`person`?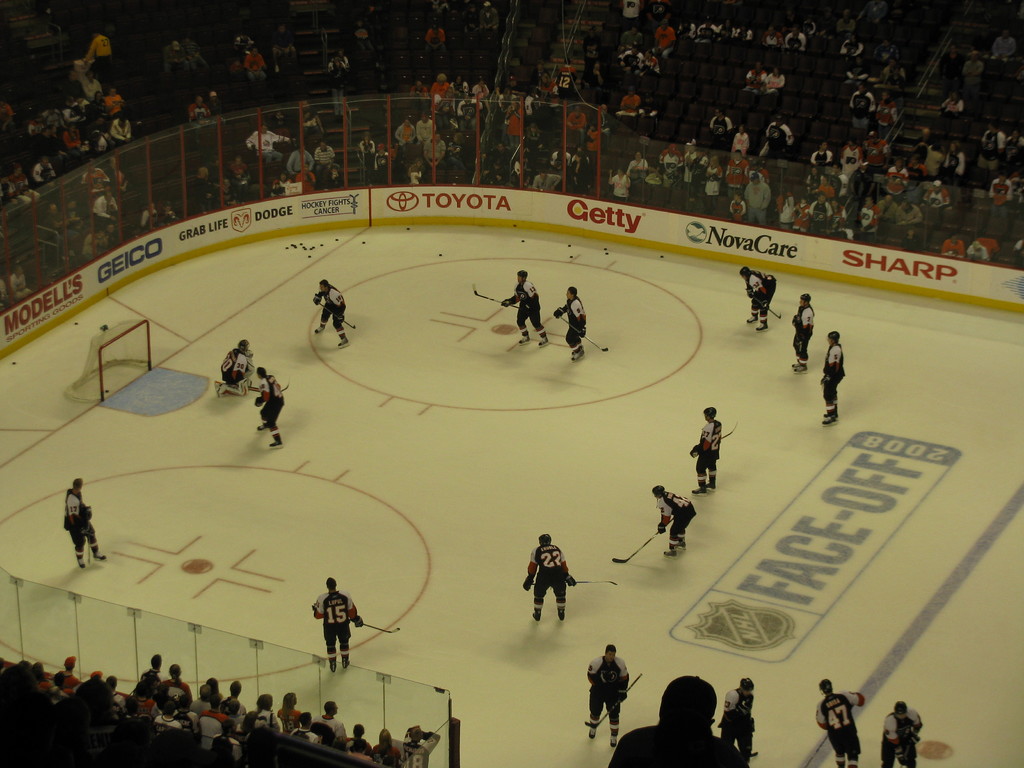
[739,265,777,324]
